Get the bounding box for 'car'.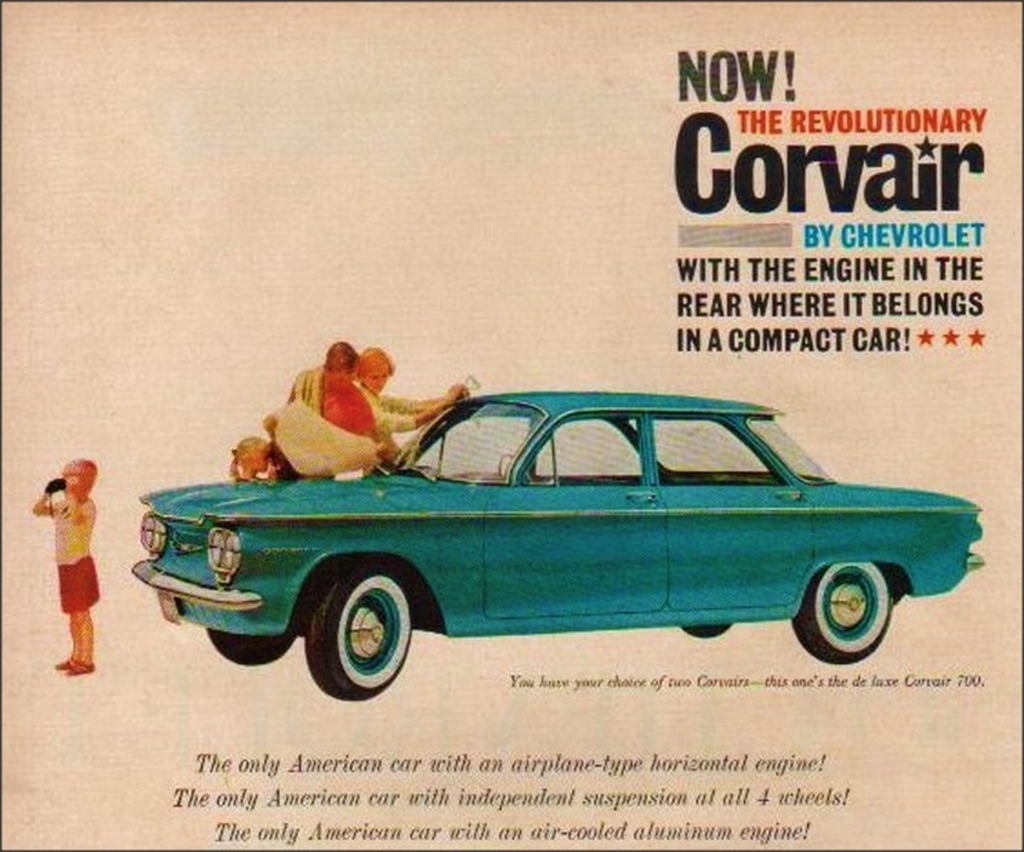
131, 390, 986, 701.
